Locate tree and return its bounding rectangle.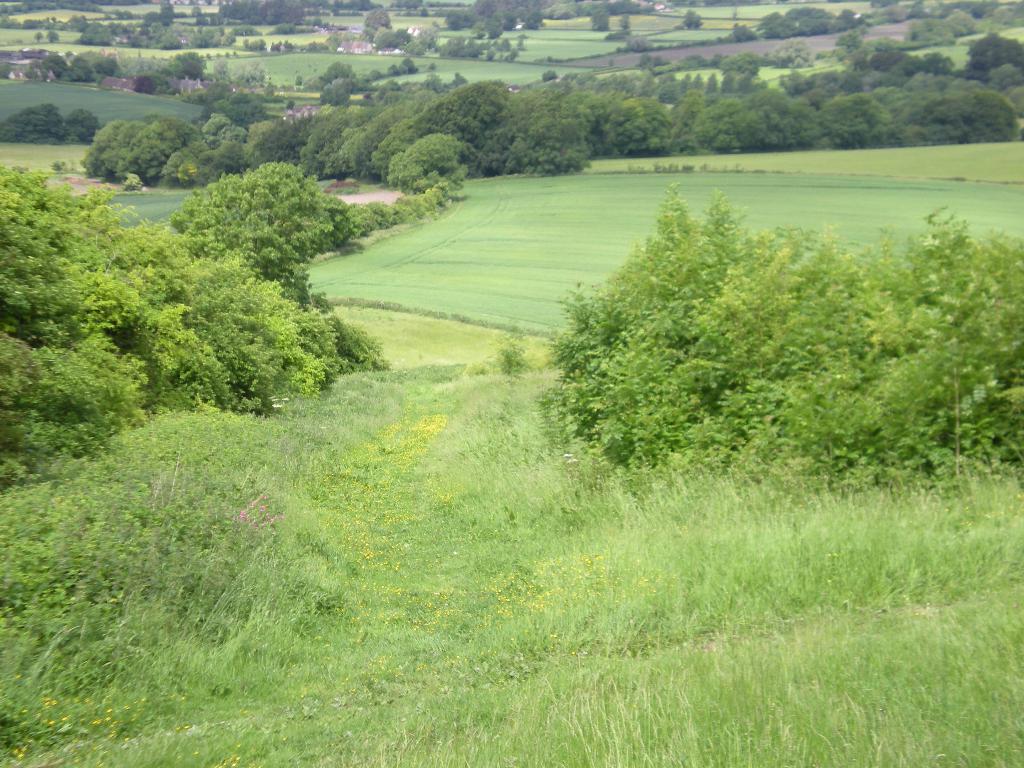
crop(444, 8, 476, 28).
